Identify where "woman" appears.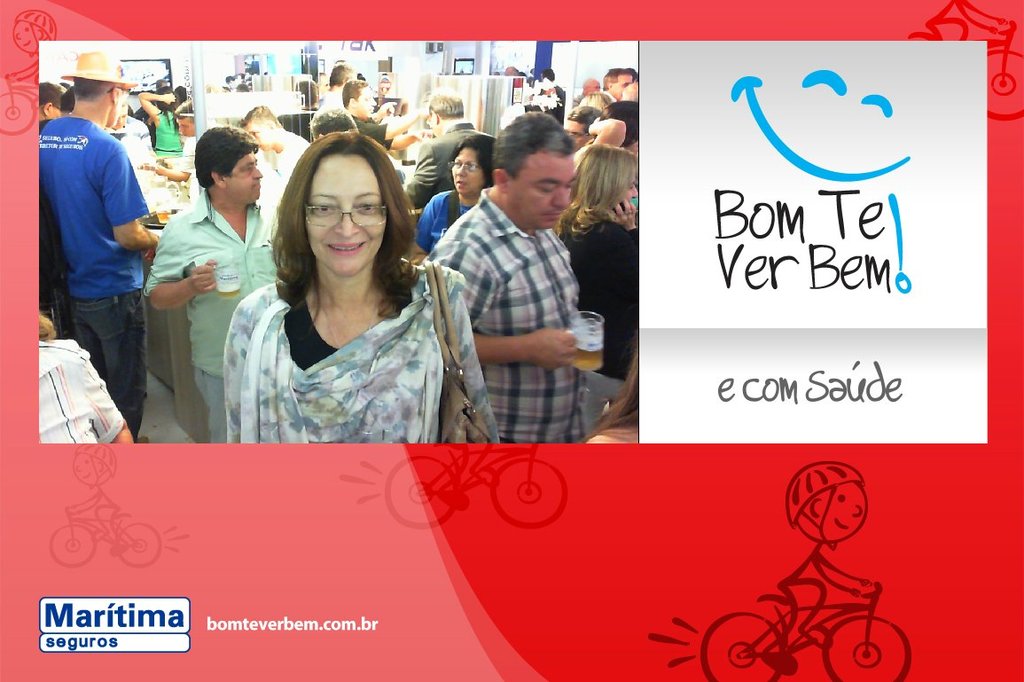
Appears at (551, 142, 641, 415).
